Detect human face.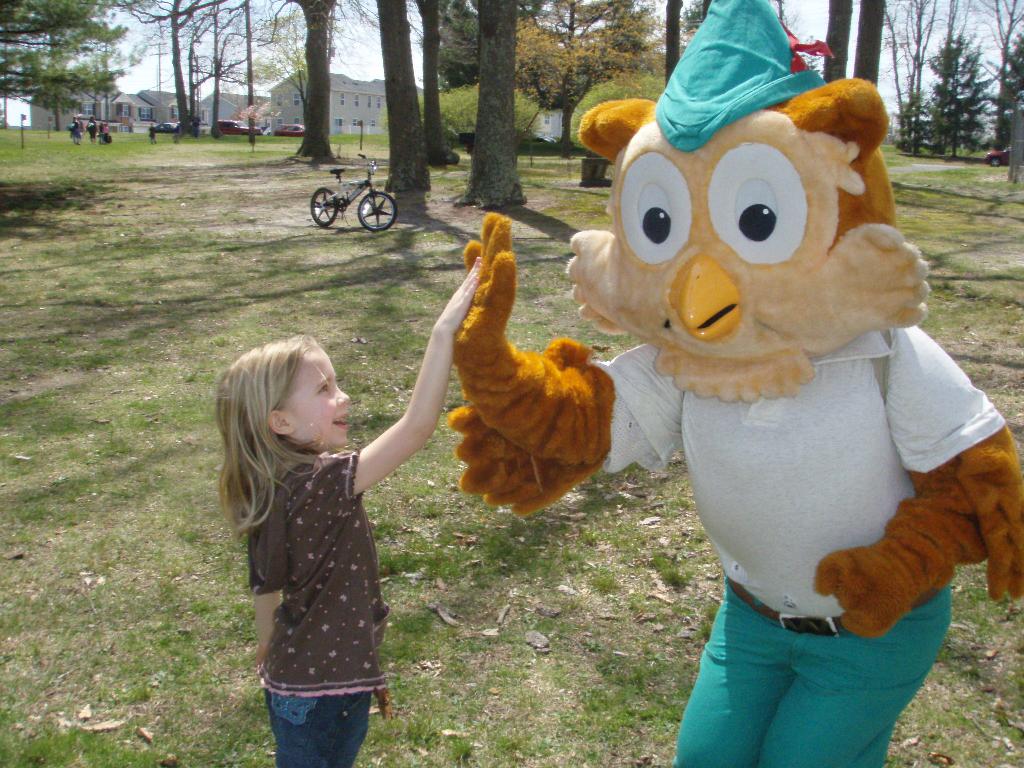
Detected at pyautogui.locateOnScreen(289, 342, 351, 445).
